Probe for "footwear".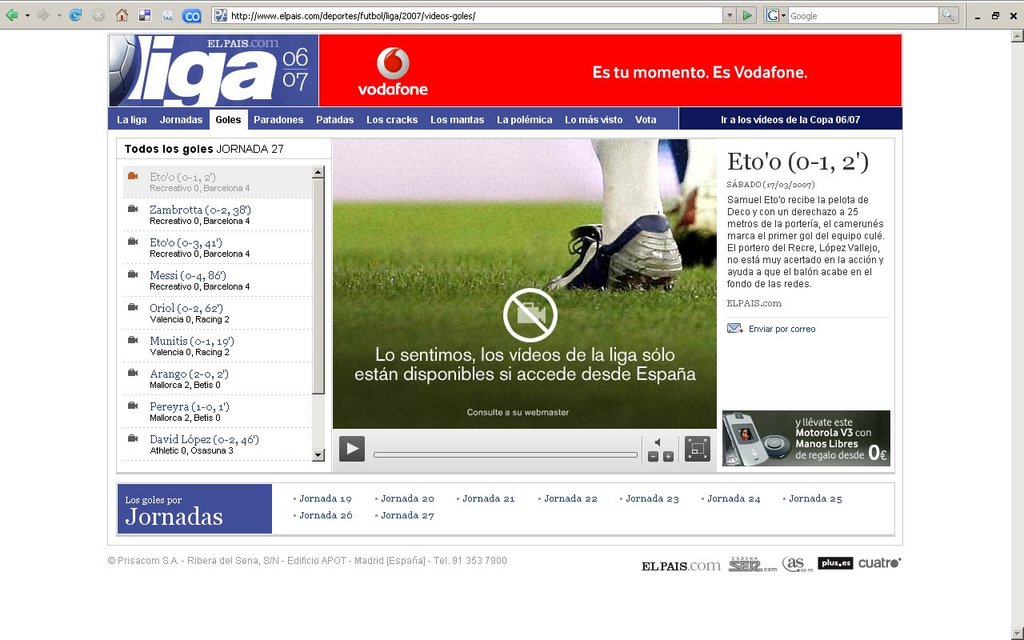
Probe result: {"left": 673, "top": 182, "right": 718, "bottom": 270}.
